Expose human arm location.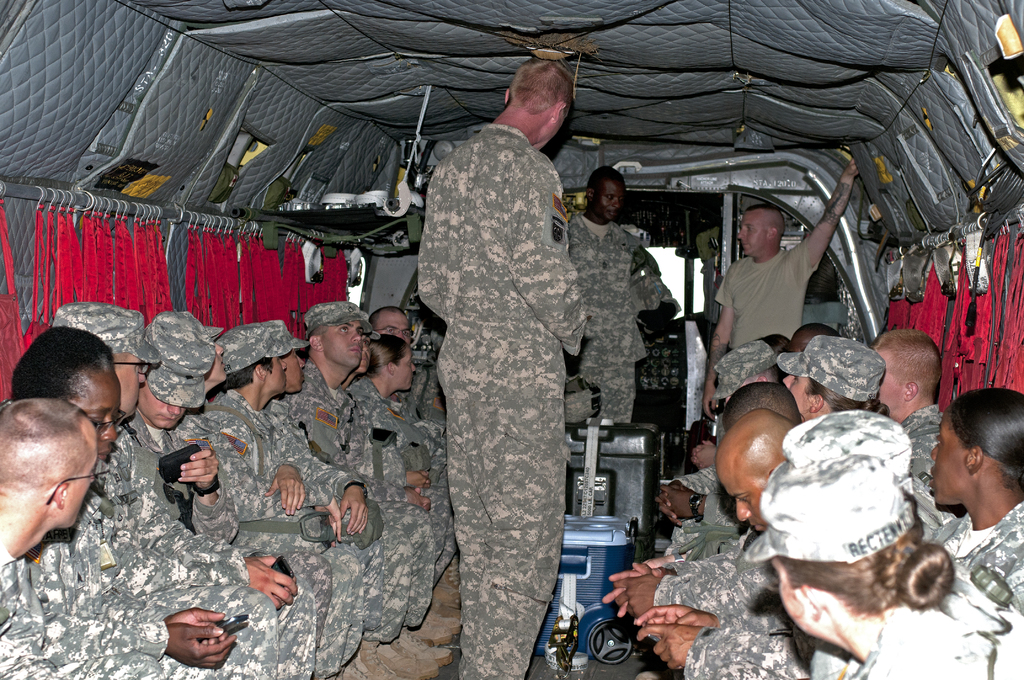
Exposed at detection(510, 156, 596, 365).
